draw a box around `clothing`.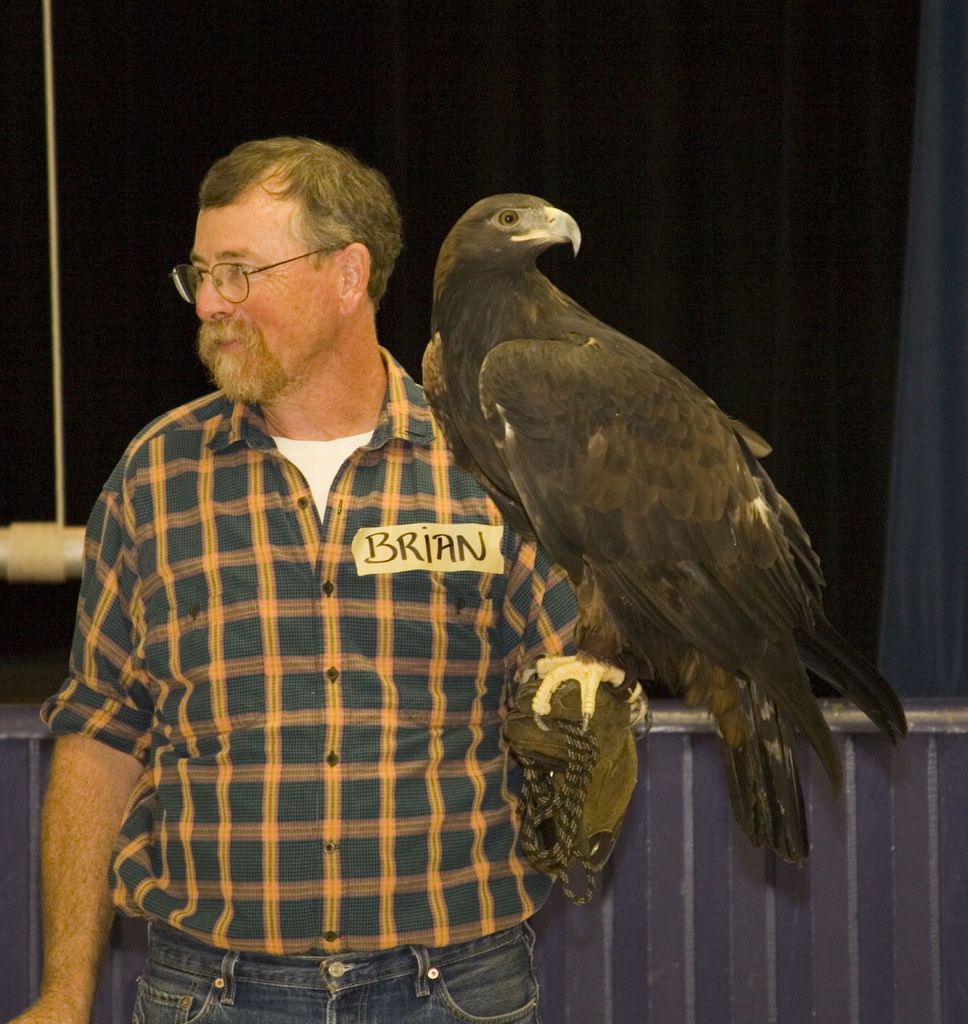
(49, 323, 599, 1000).
